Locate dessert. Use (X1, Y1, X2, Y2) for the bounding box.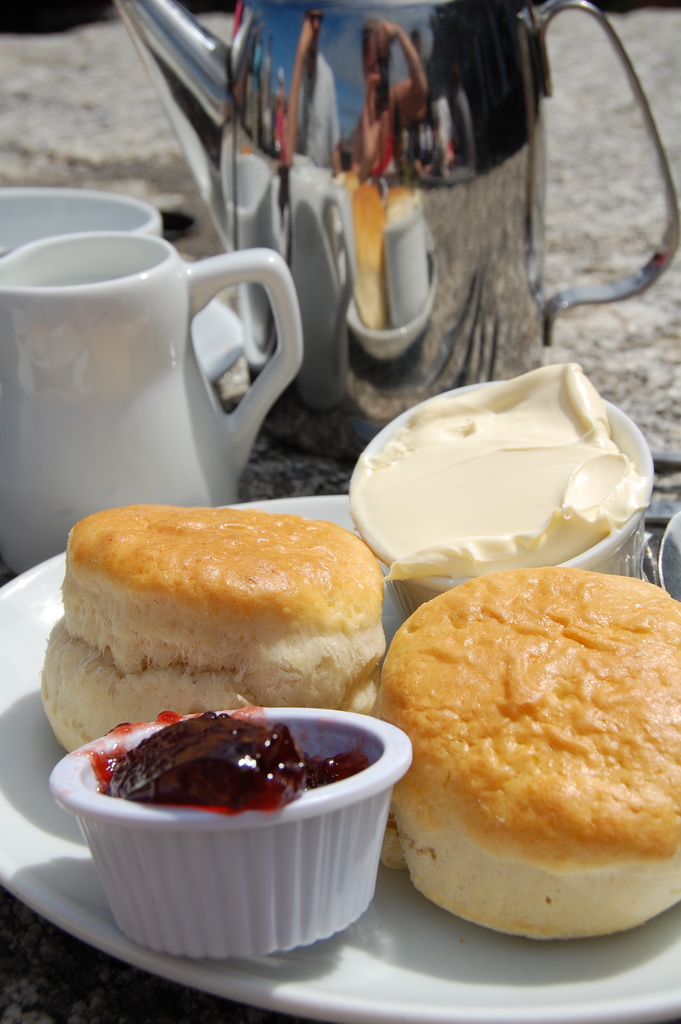
(375, 557, 680, 943).
